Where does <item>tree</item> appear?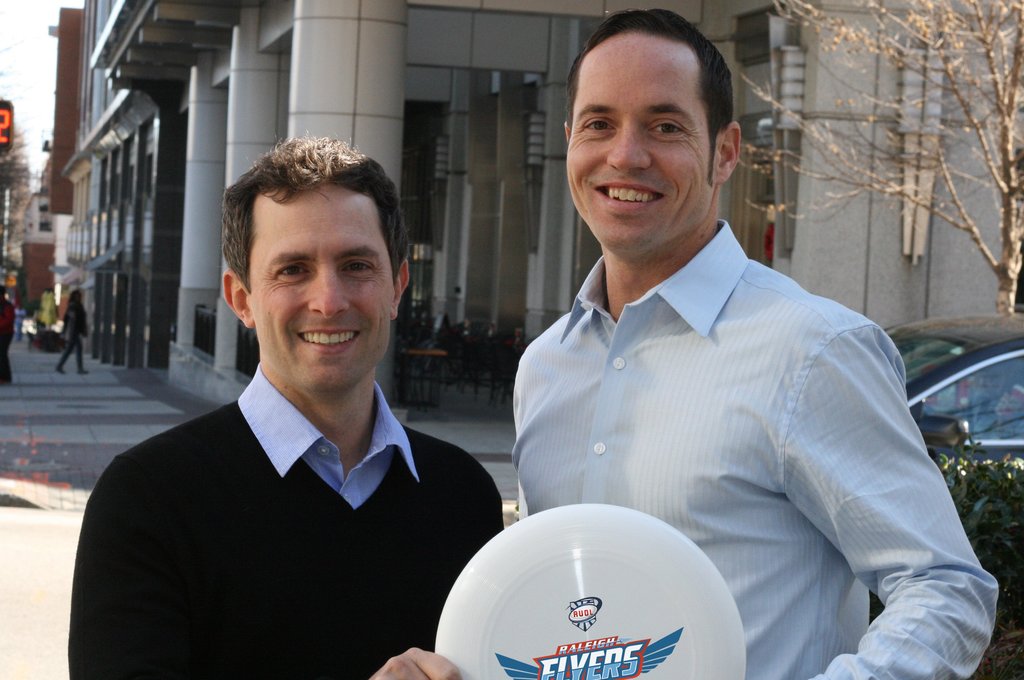
Appears at (left=739, top=0, right=1023, bottom=316).
